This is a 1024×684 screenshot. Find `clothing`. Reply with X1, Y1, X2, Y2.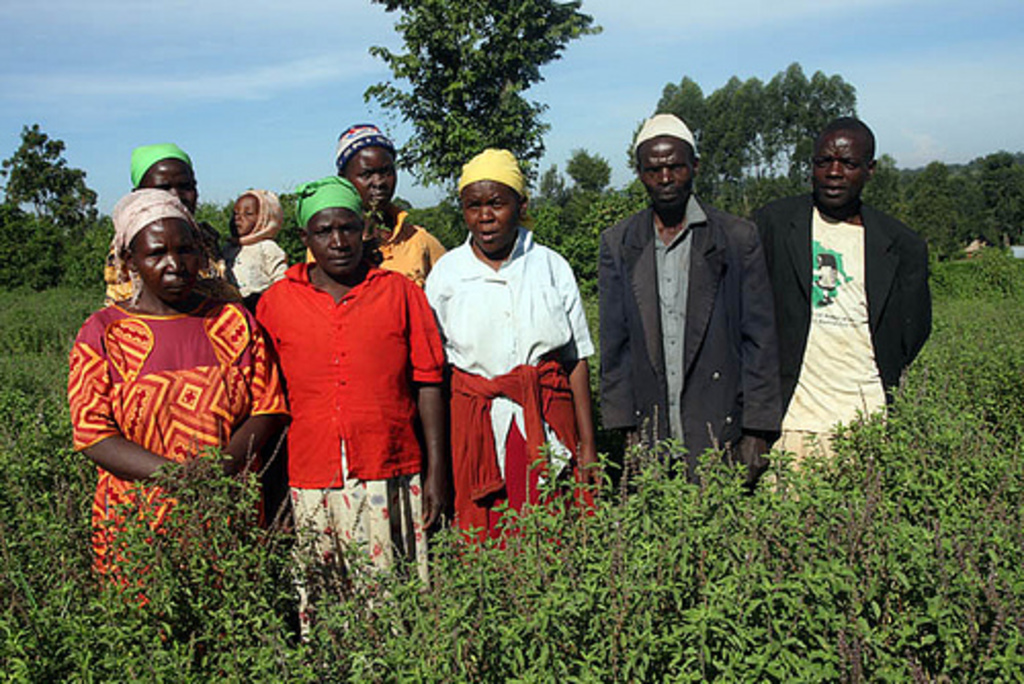
104, 211, 246, 309.
